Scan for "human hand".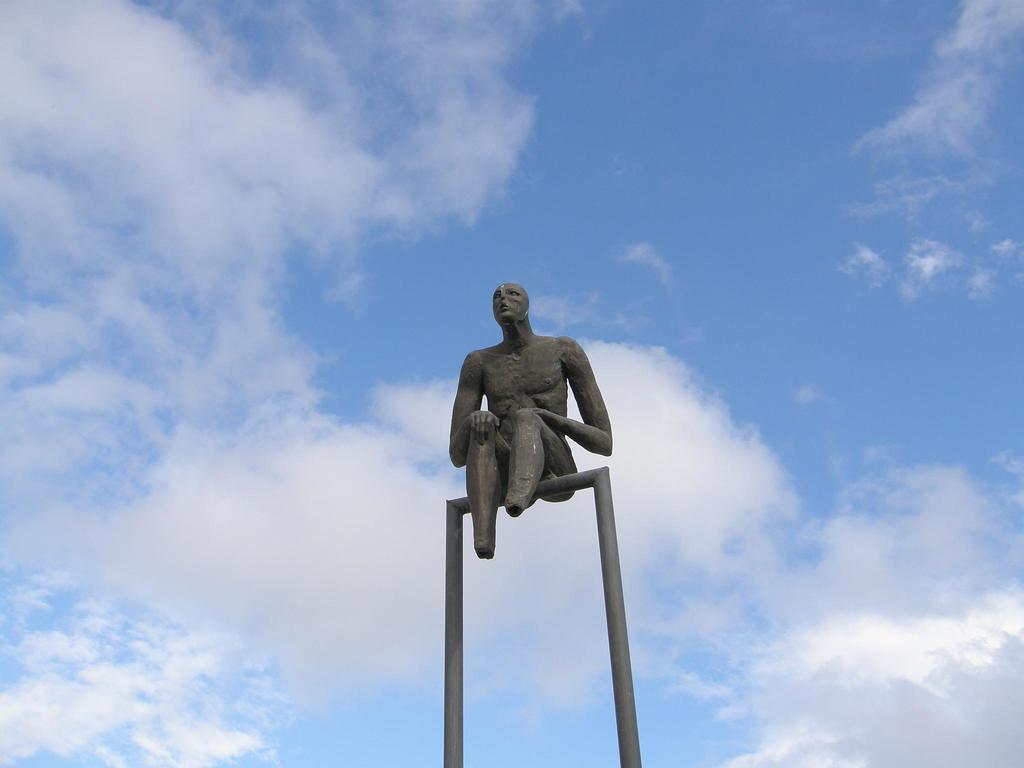
Scan result: [left=471, top=404, right=499, bottom=429].
